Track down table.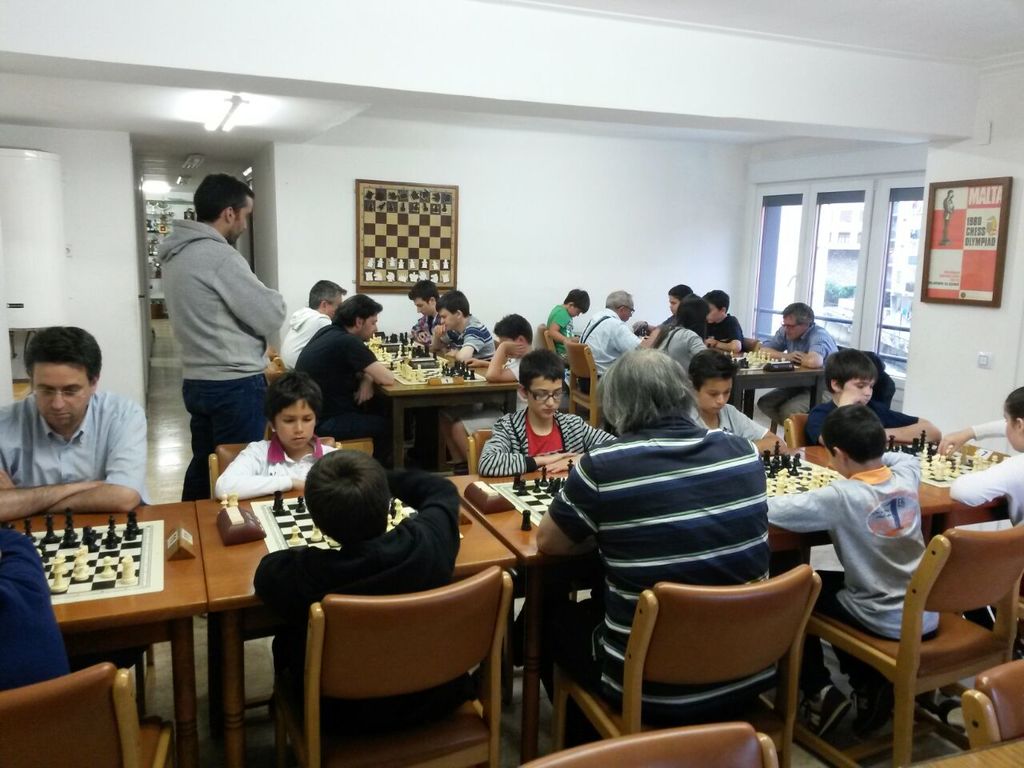
Tracked to 0, 499, 210, 749.
